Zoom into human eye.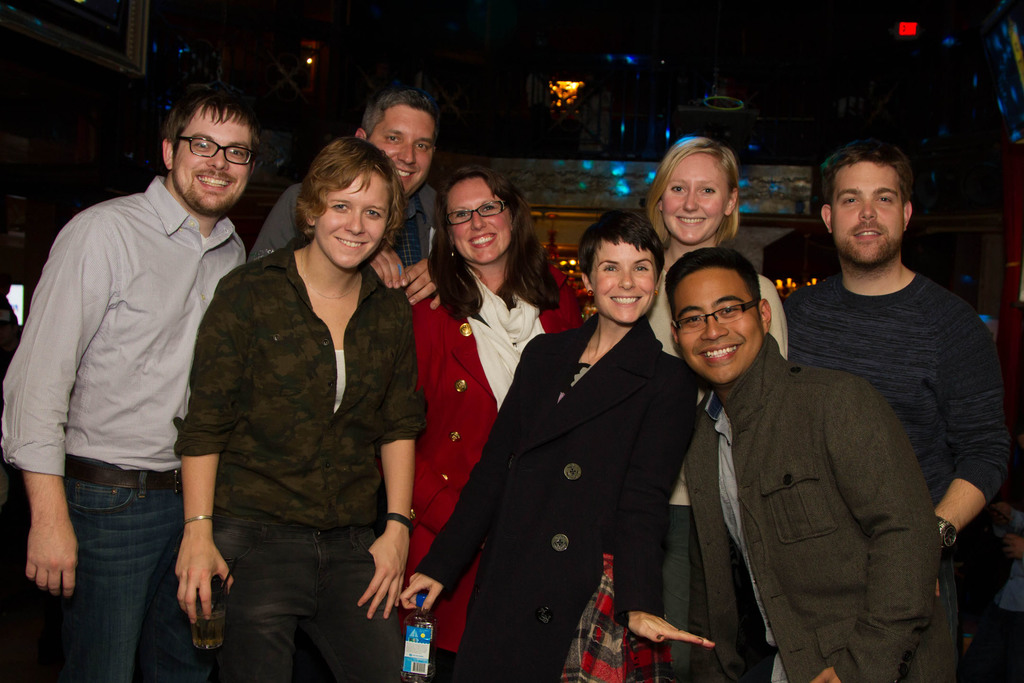
Zoom target: <region>367, 206, 392, 225</region>.
